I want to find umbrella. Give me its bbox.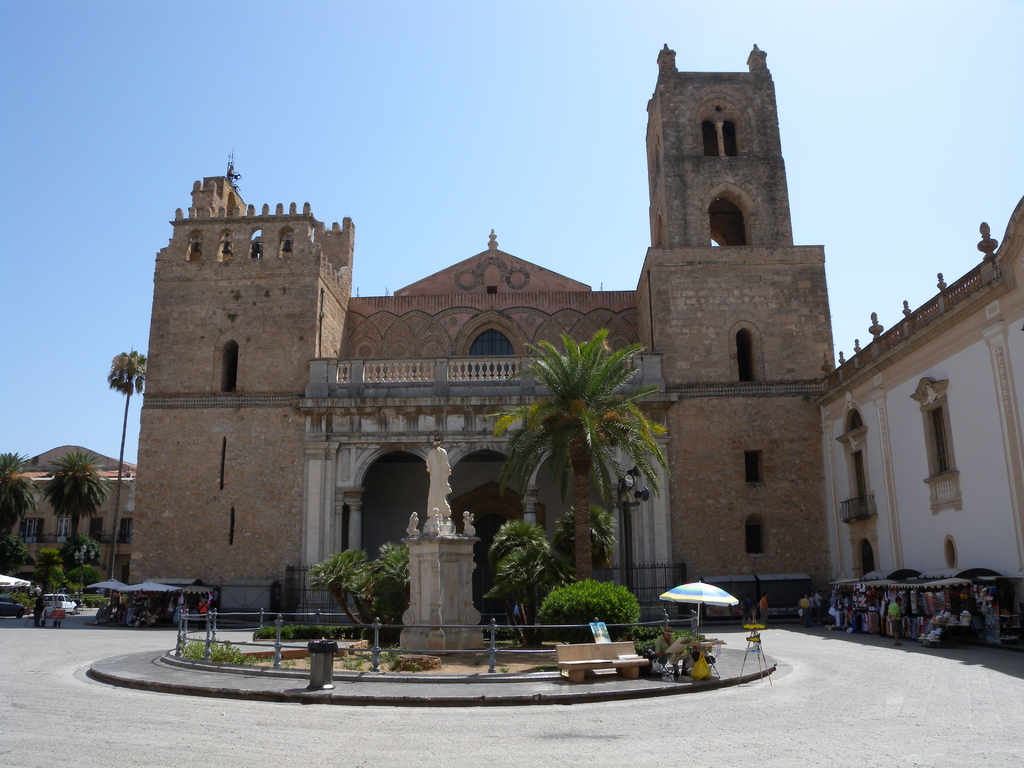
<region>181, 588, 215, 598</region>.
